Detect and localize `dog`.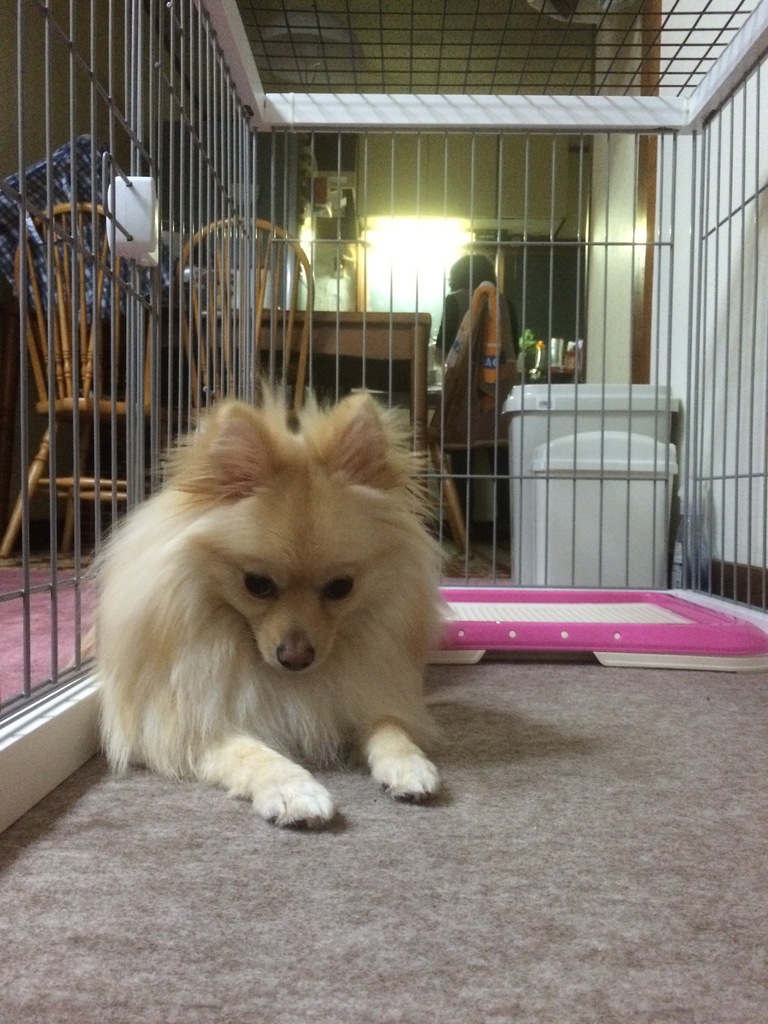
Localized at region(79, 379, 455, 834).
